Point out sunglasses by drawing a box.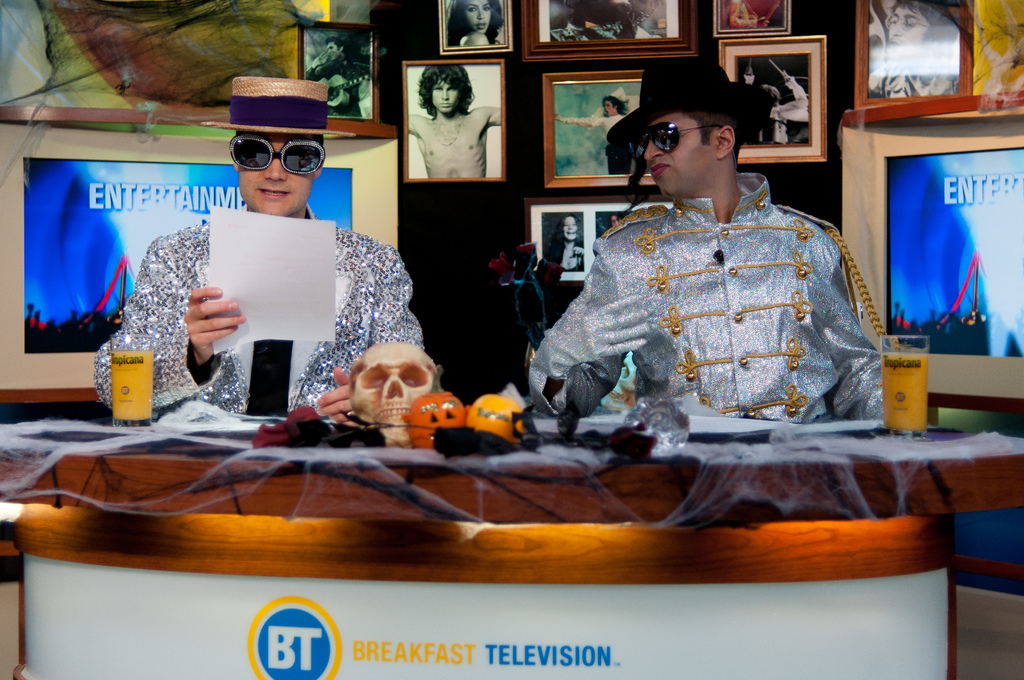
box=[227, 137, 325, 175].
